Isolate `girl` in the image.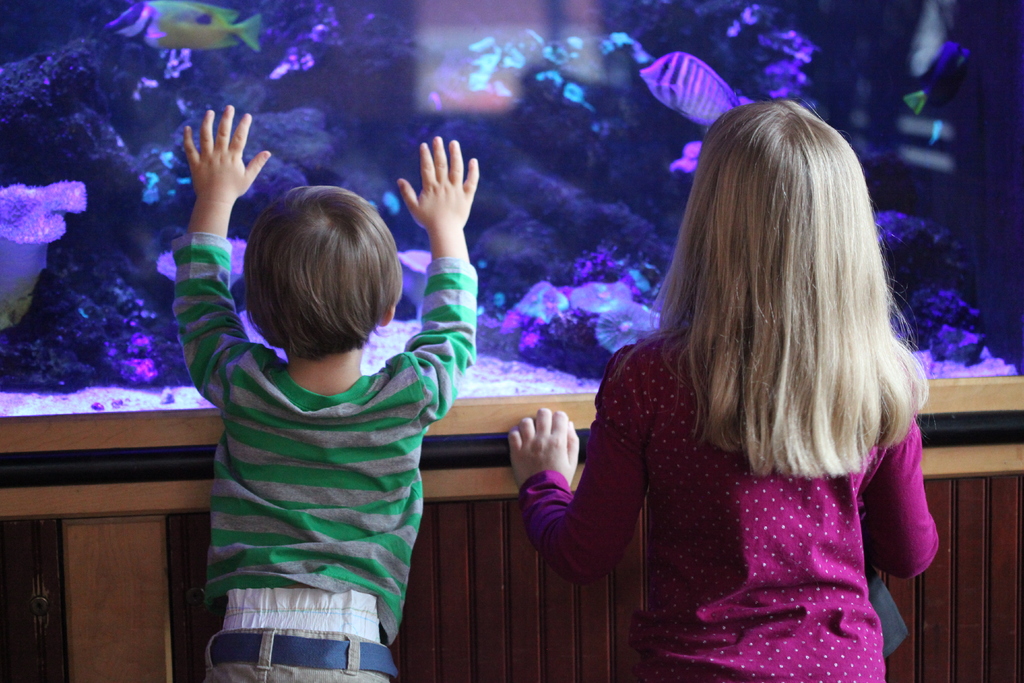
Isolated region: region(507, 95, 937, 680).
